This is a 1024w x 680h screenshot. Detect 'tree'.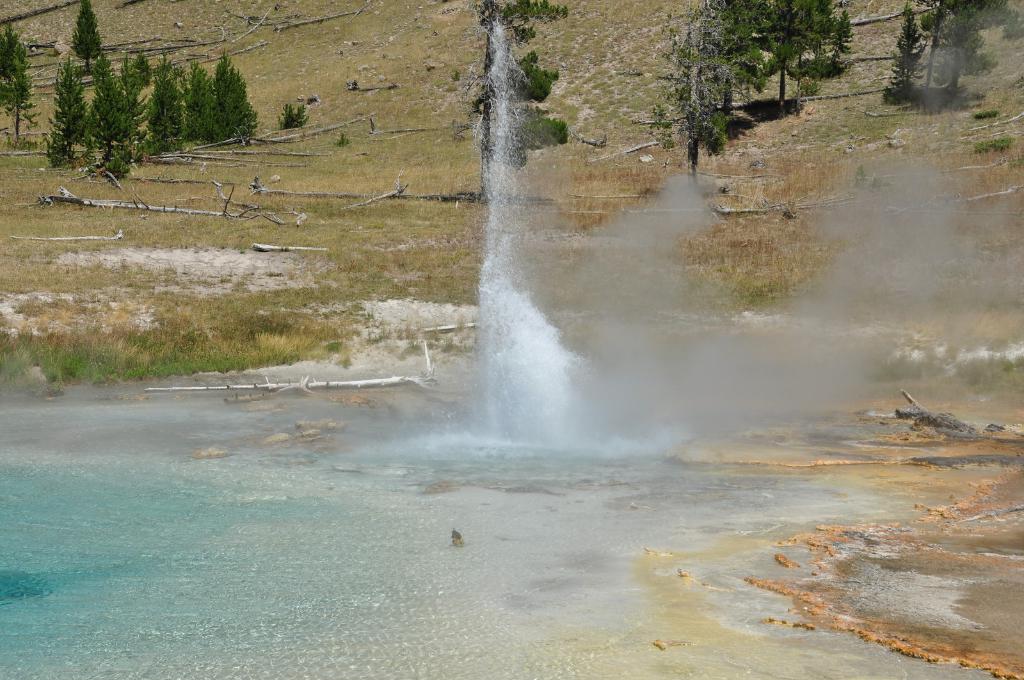
{"left": 915, "top": 0, "right": 975, "bottom": 101}.
